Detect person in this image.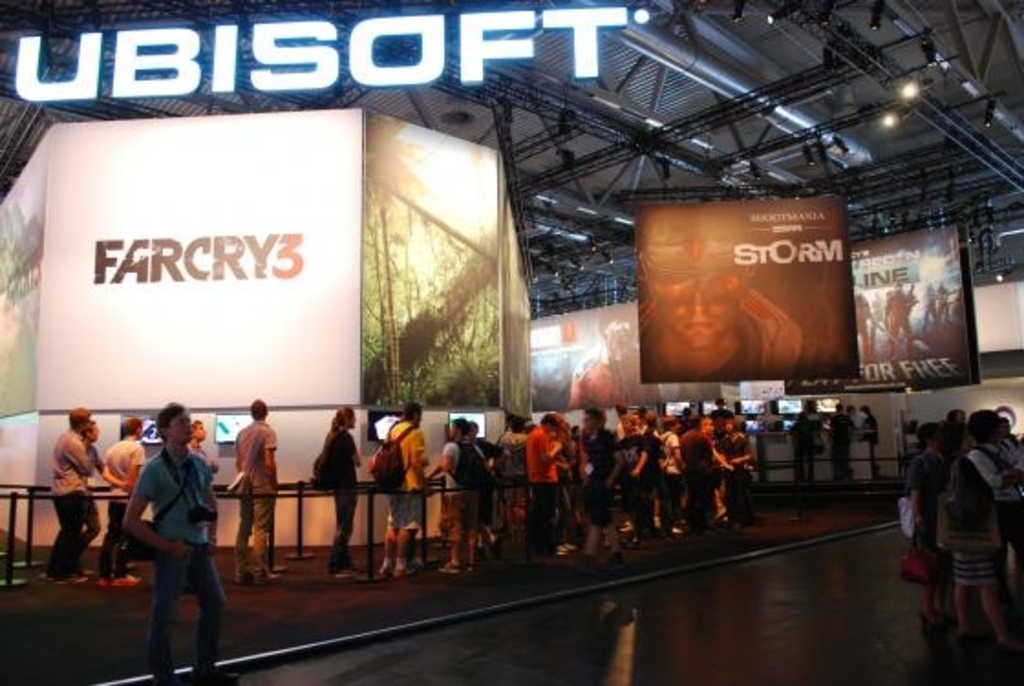
Detection: (642, 207, 806, 375).
